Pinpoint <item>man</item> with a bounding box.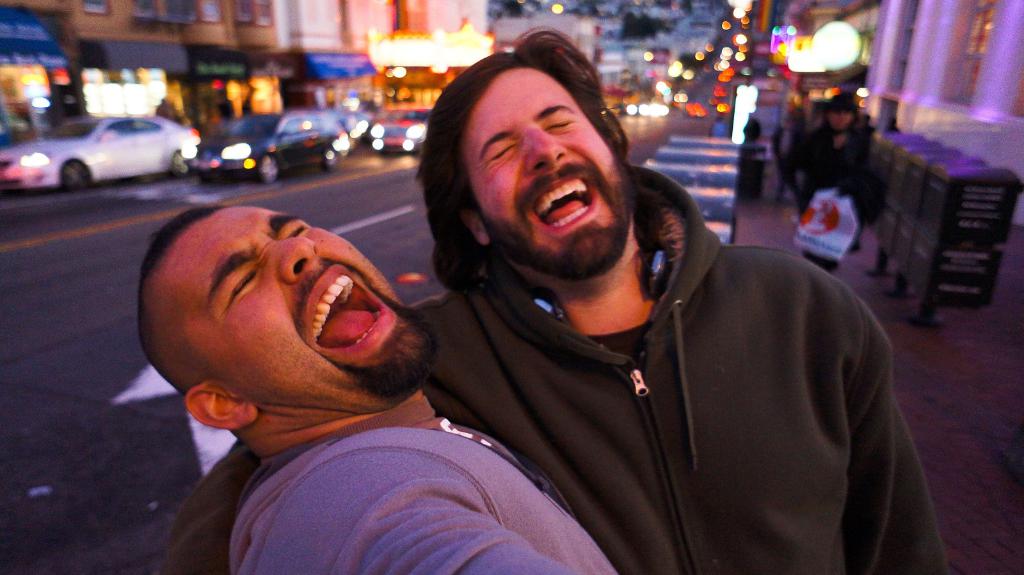
detection(138, 196, 628, 574).
